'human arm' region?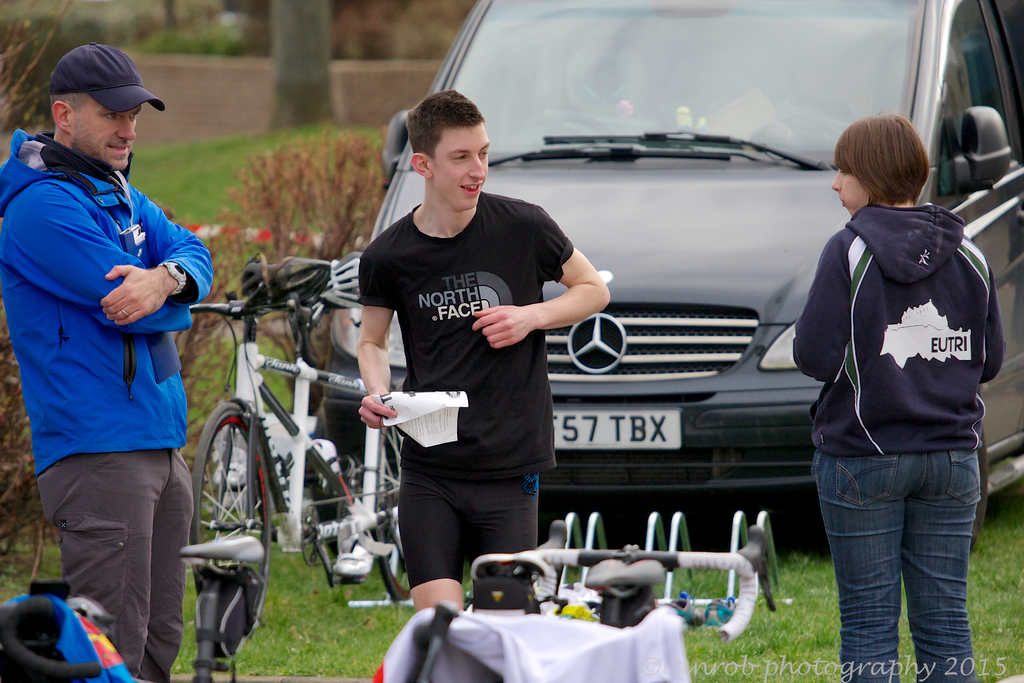
locate(980, 266, 1005, 383)
